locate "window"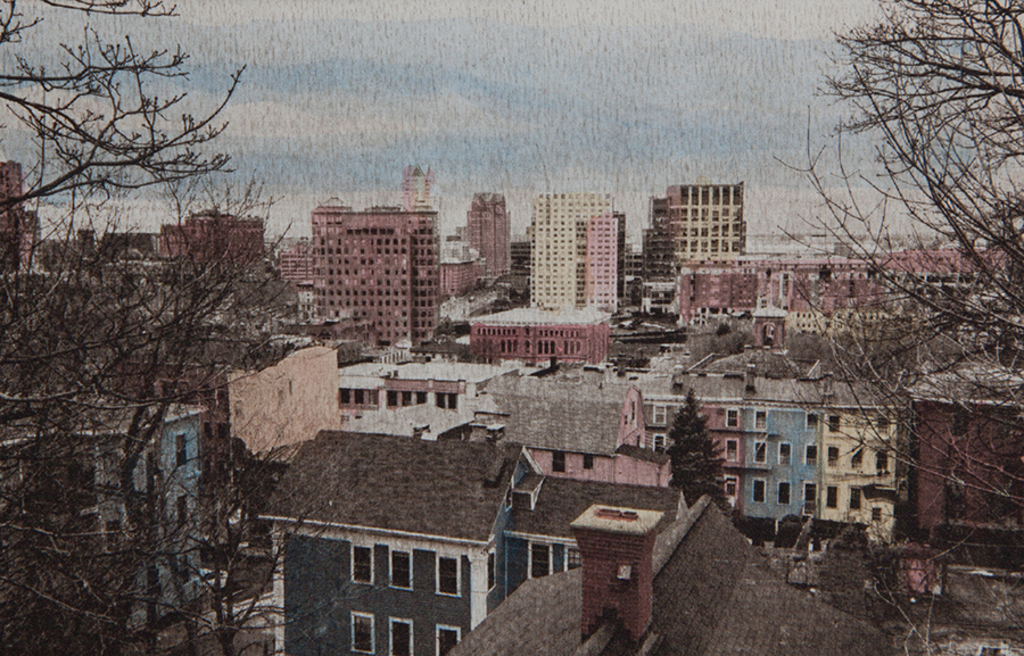
<region>432, 551, 462, 598</region>
